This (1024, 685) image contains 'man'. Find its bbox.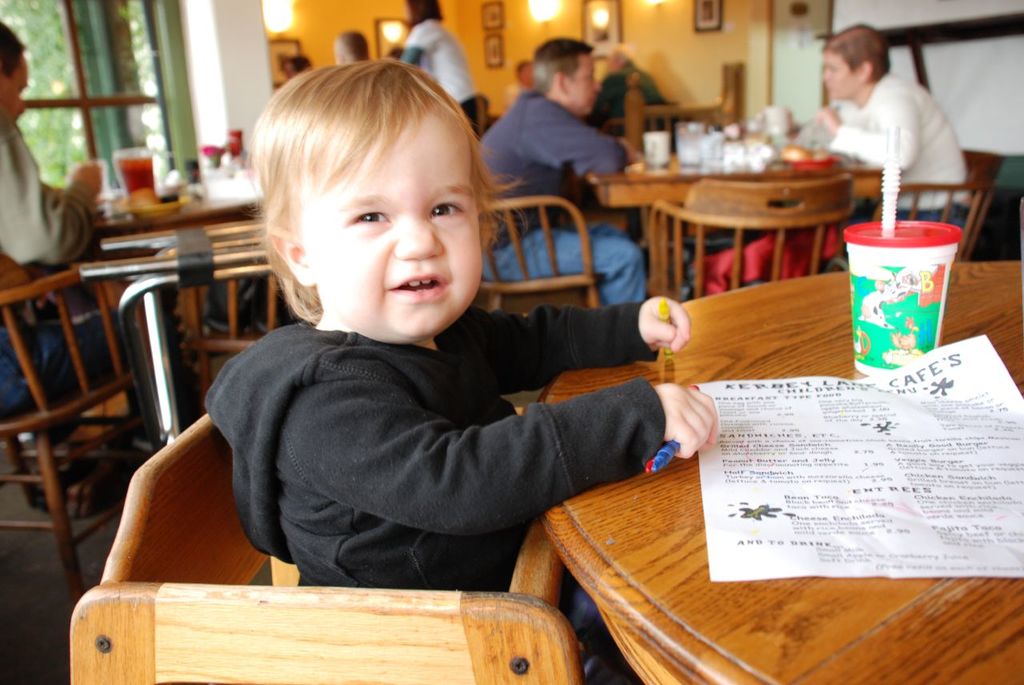
x1=335, y1=23, x2=368, y2=72.
